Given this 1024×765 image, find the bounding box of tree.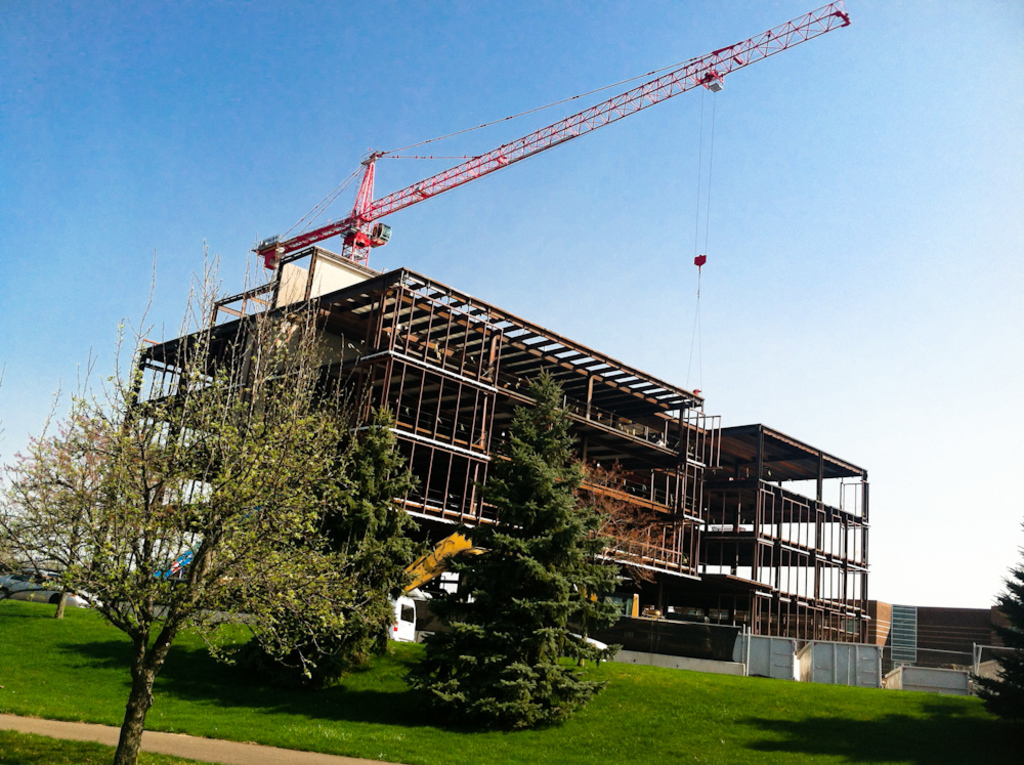
[x1=0, y1=382, x2=182, y2=619].
